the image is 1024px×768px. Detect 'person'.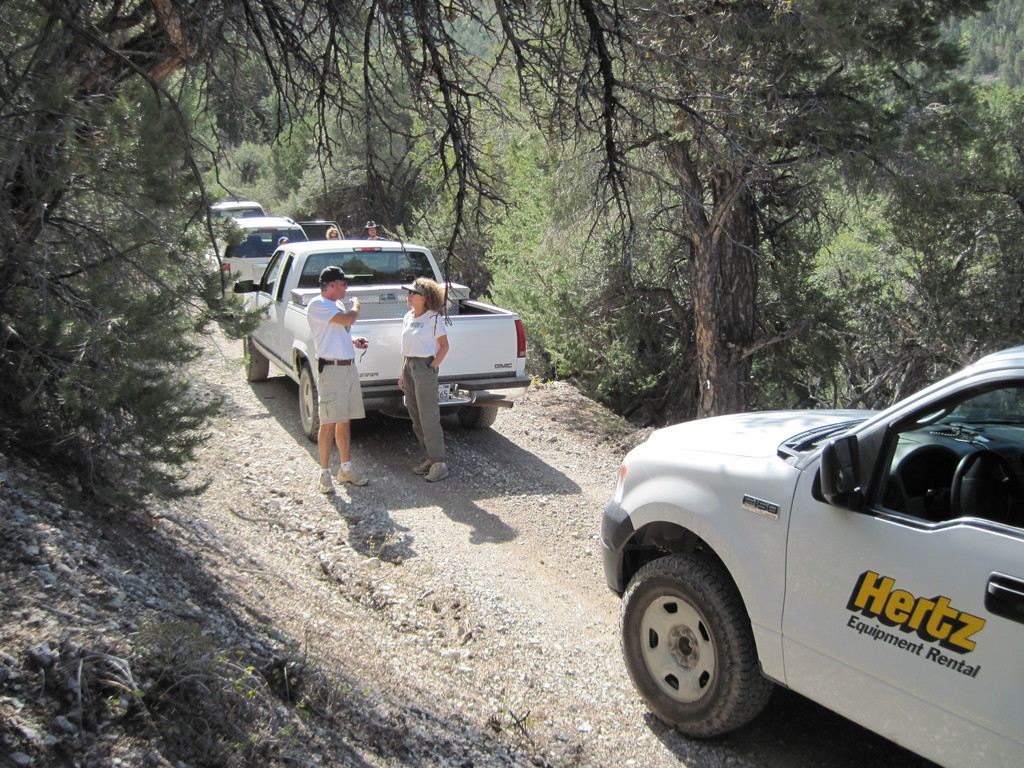
Detection: (x1=393, y1=275, x2=451, y2=481).
